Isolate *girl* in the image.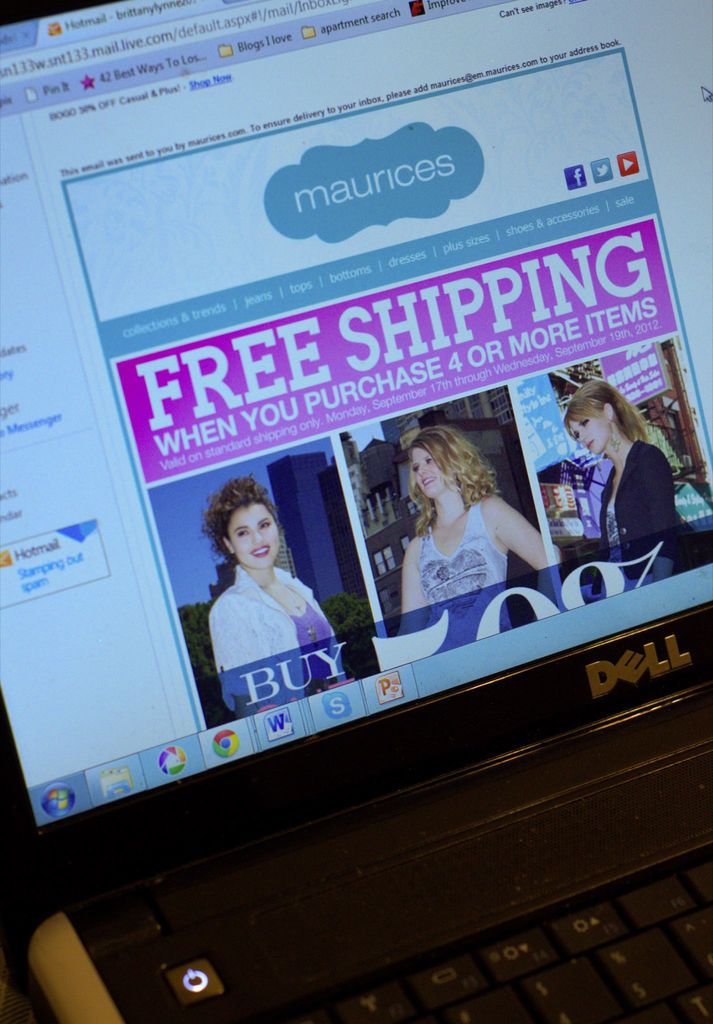
Isolated region: (561,379,712,600).
